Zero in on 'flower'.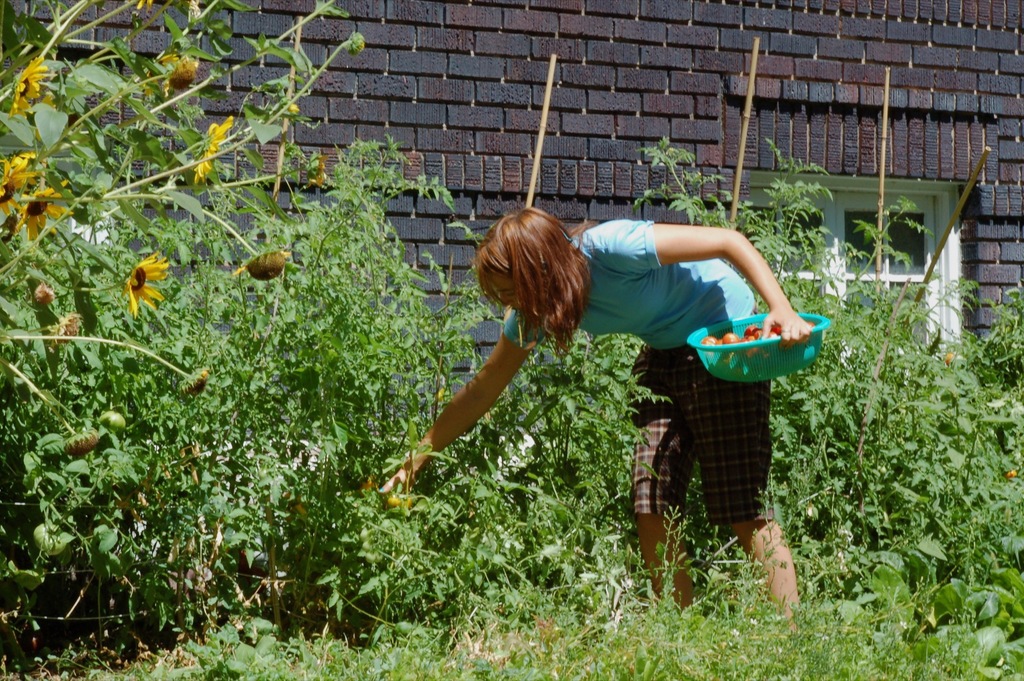
Zeroed in: <bbox>51, 312, 83, 356</bbox>.
